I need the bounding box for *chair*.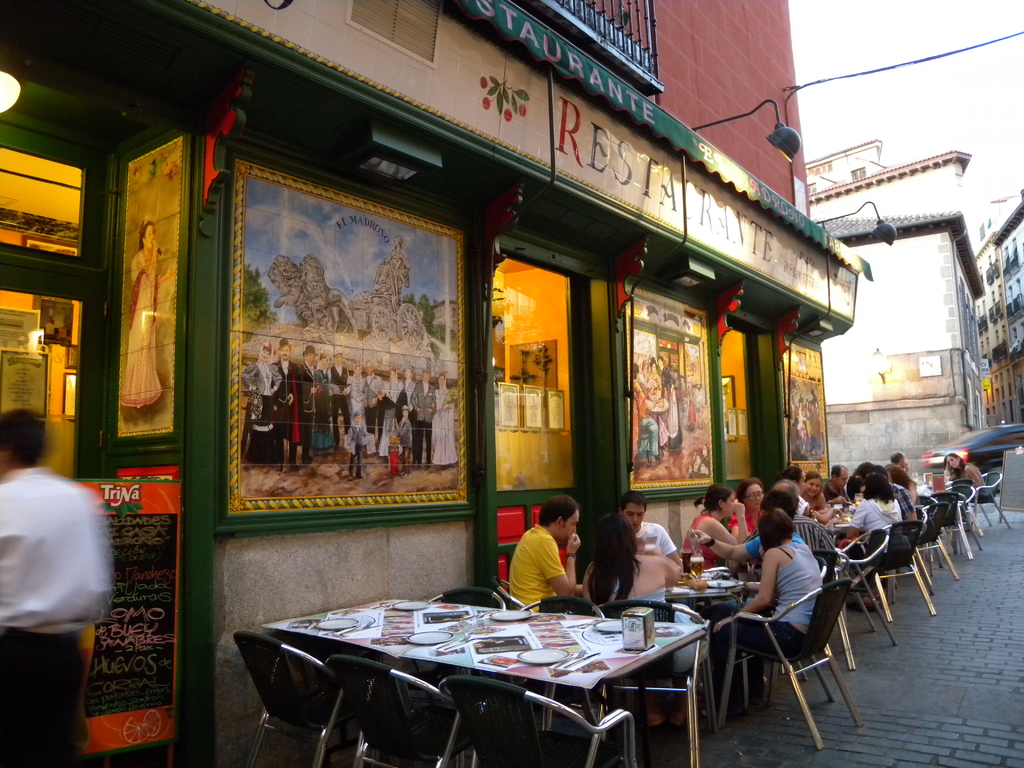
Here it is: region(488, 569, 527, 609).
